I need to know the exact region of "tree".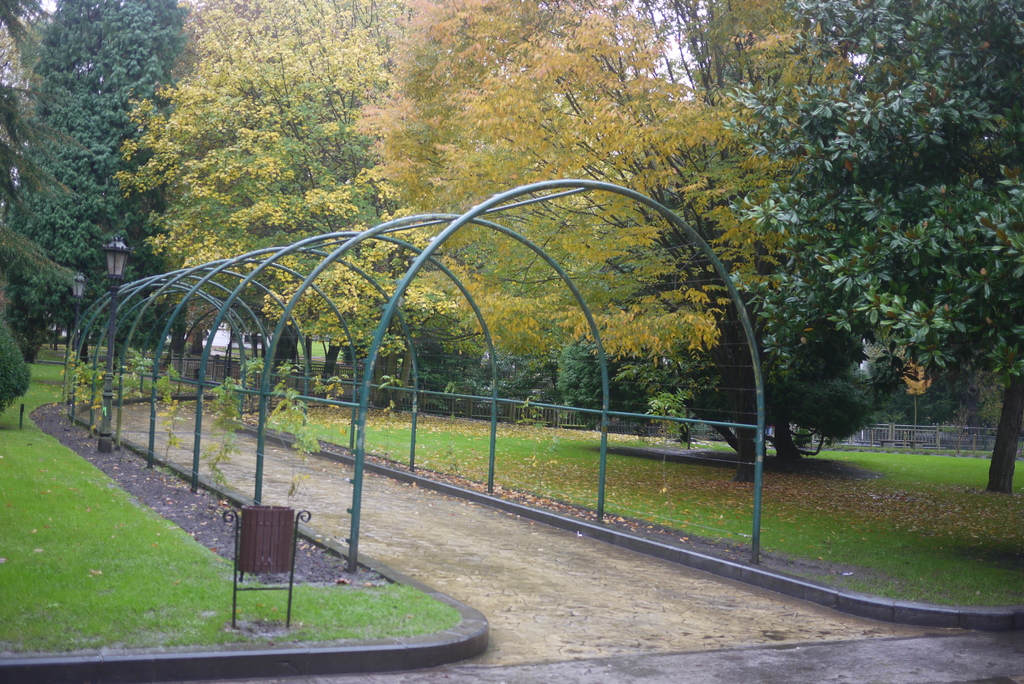
Region: (12,19,183,355).
